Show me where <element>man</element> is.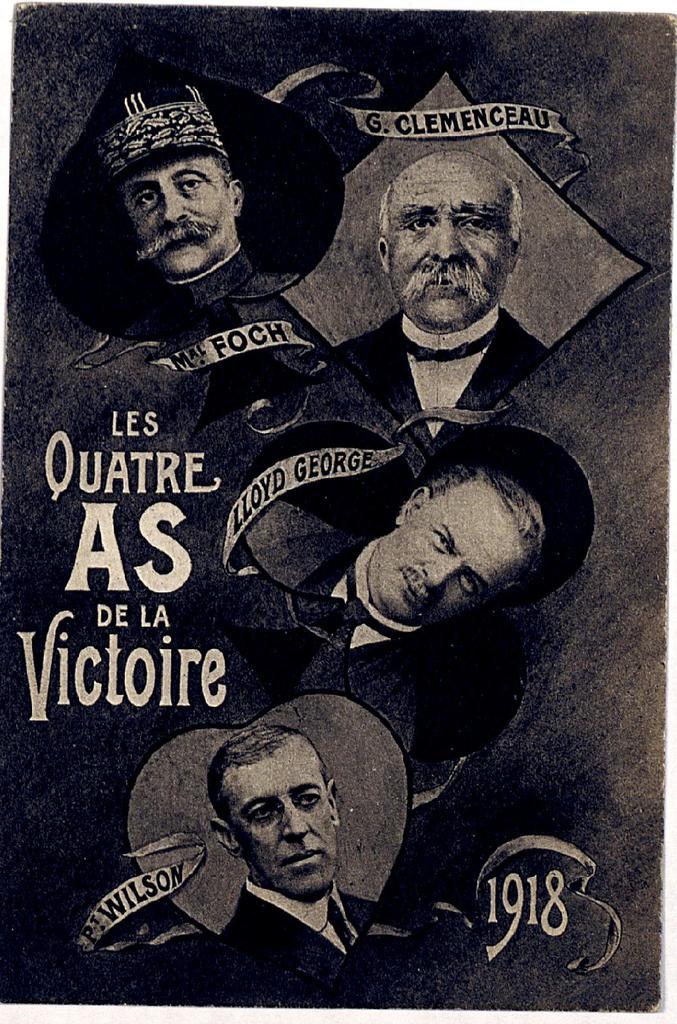
<element>man</element> is at locate(329, 153, 548, 457).
